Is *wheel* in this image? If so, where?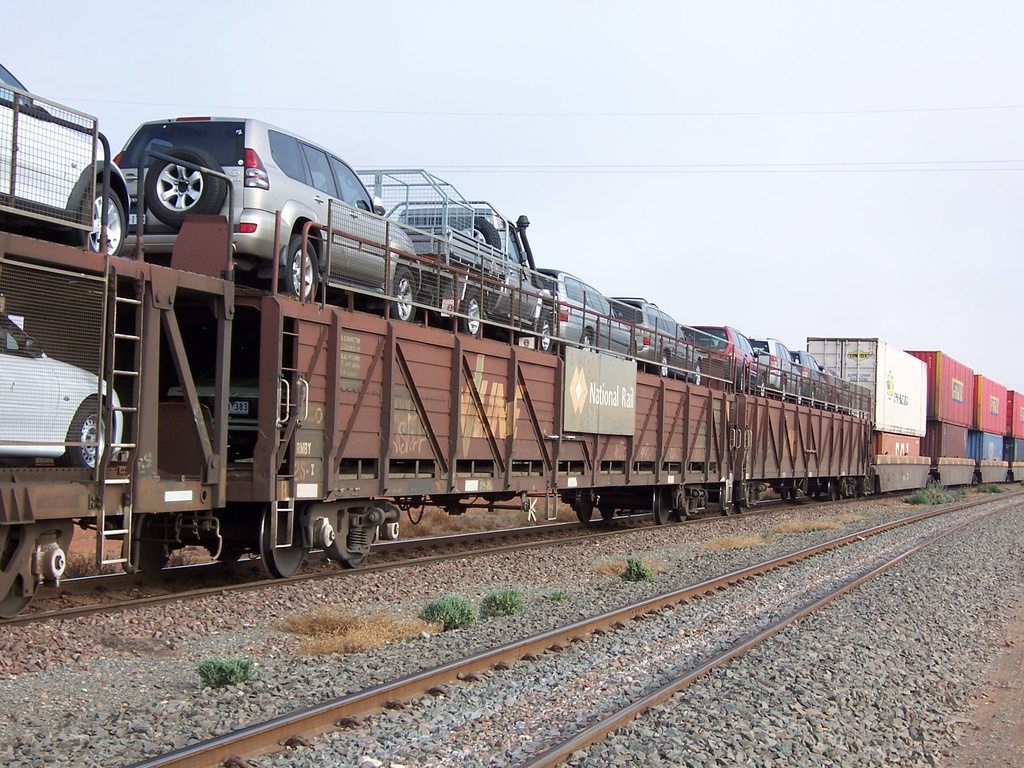
Yes, at select_region(781, 387, 788, 399).
